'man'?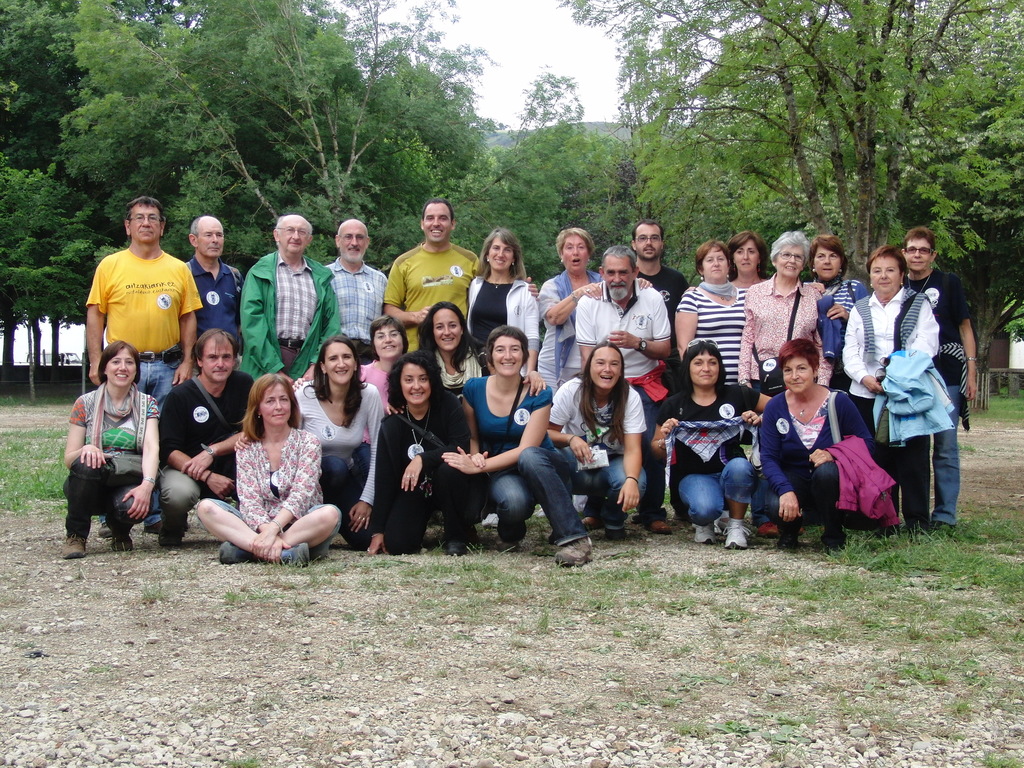
154, 328, 255, 552
